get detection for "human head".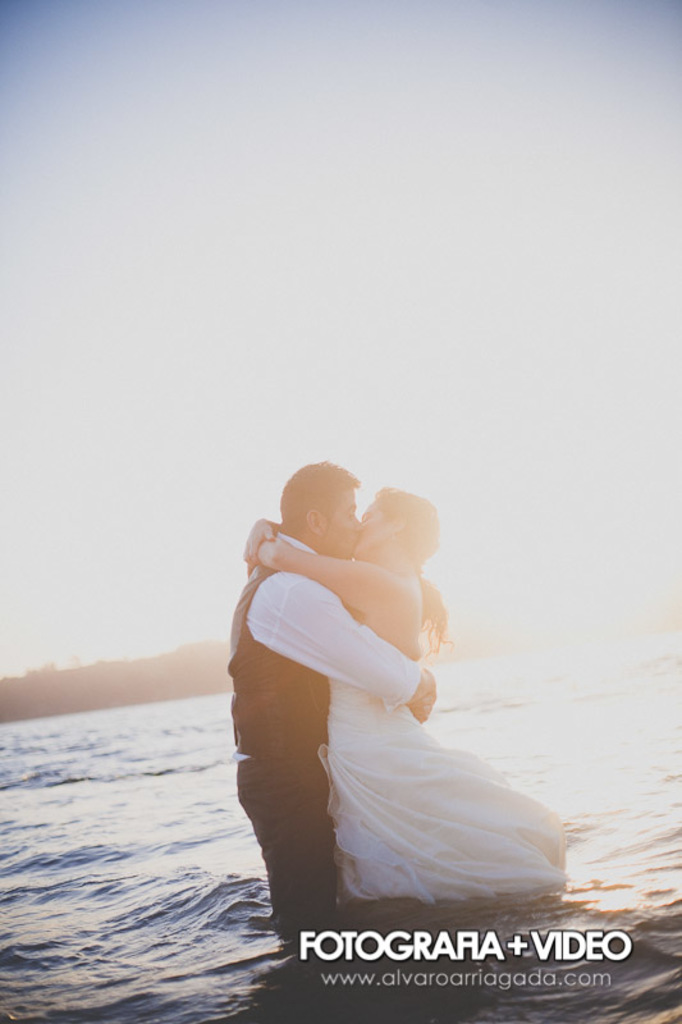
Detection: l=352, t=486, r=443, b=562.
